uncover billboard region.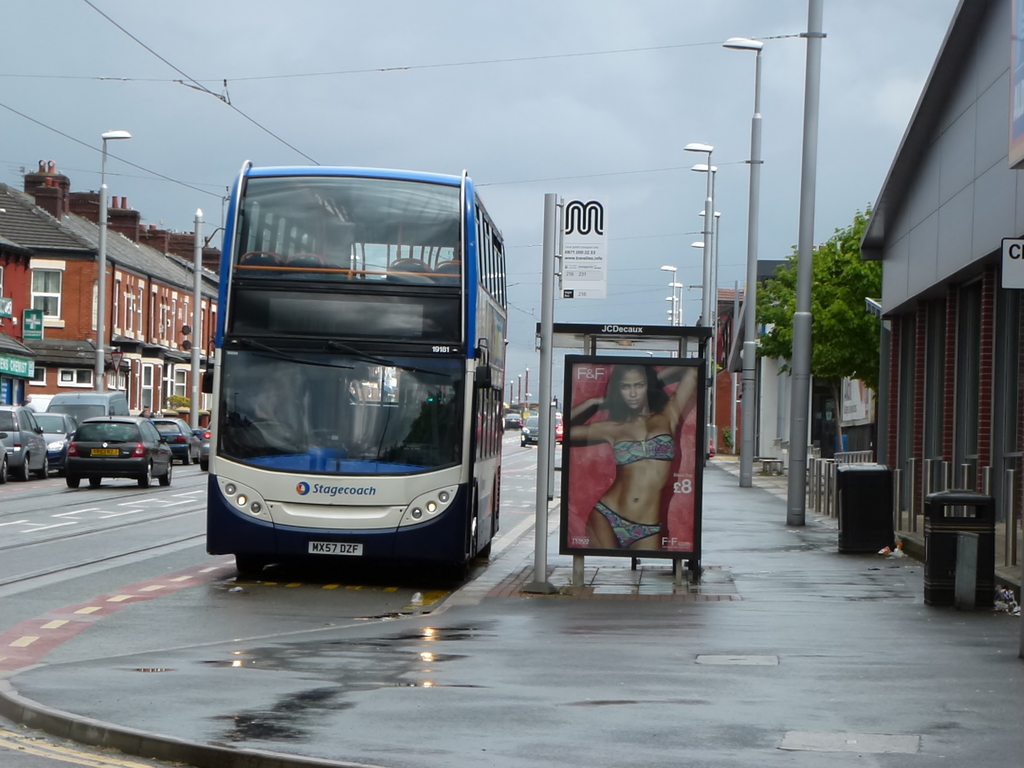
Uncovered: x1=555, y1=353, x2=709, y2=555.
